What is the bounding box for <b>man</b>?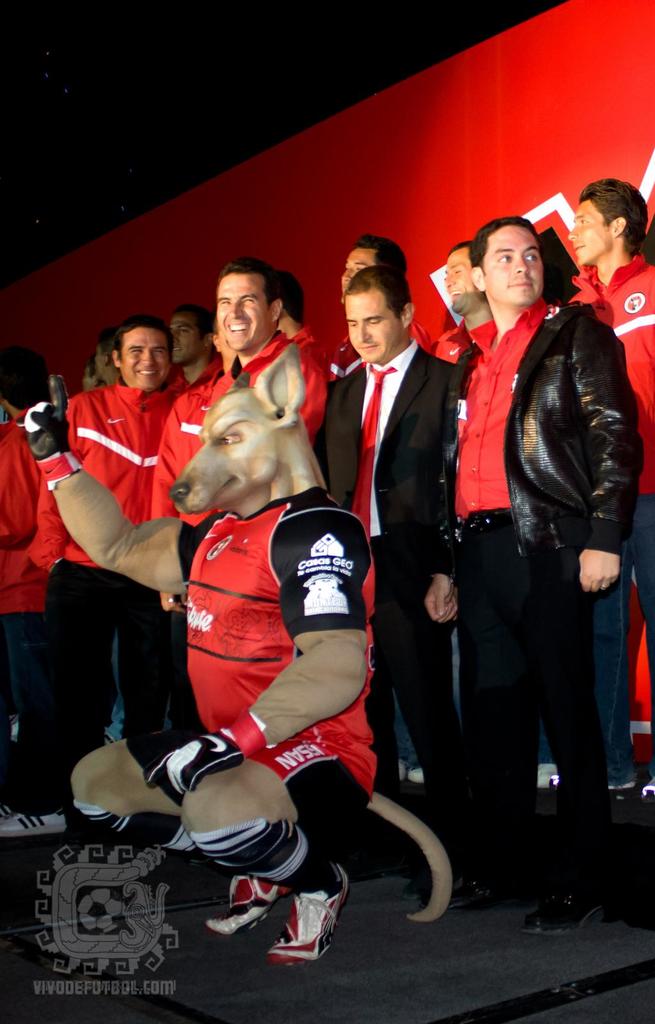
162 300 233 421.
